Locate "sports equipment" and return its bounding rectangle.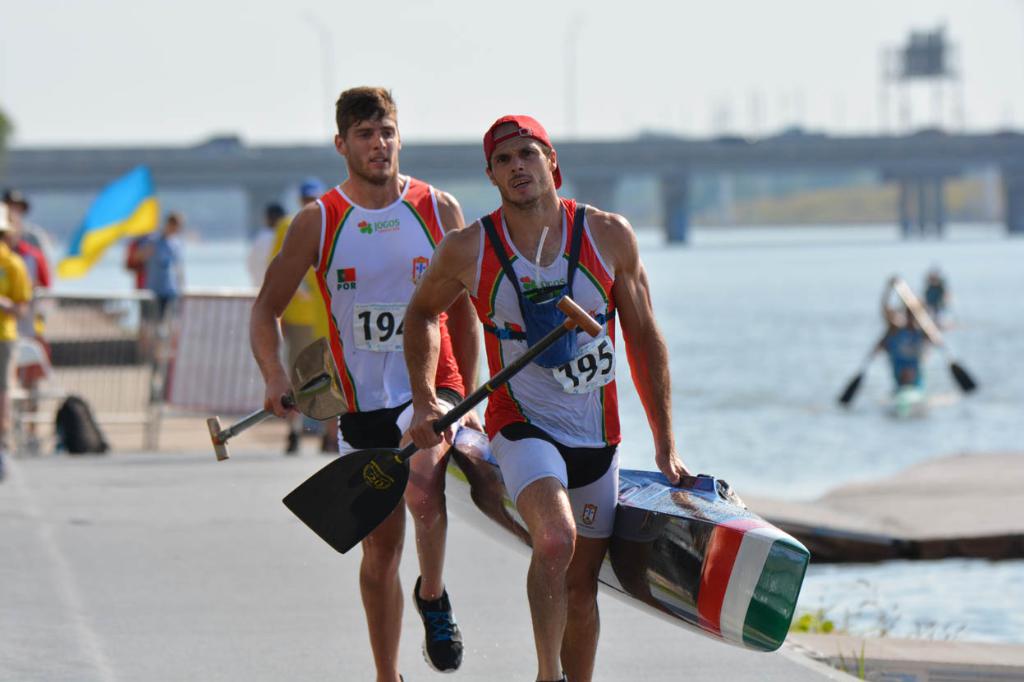
[413, 577, 461, 672].
